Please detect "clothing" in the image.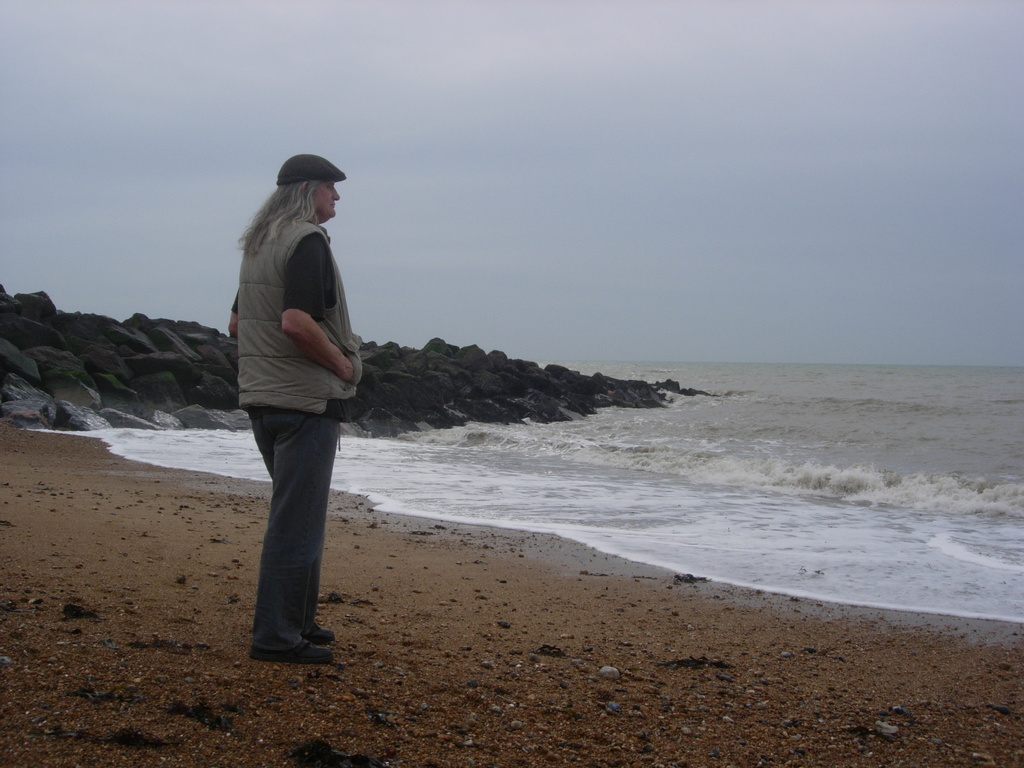
box=[227, 212, 365, 652].
